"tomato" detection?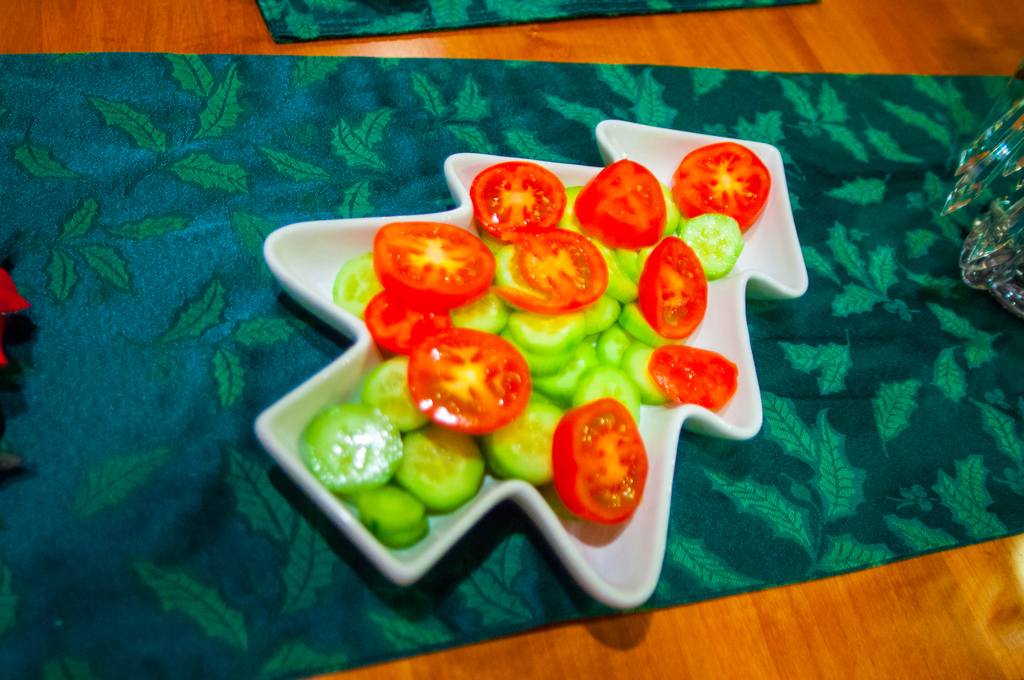
BBox(668, 140, 769, 231)
